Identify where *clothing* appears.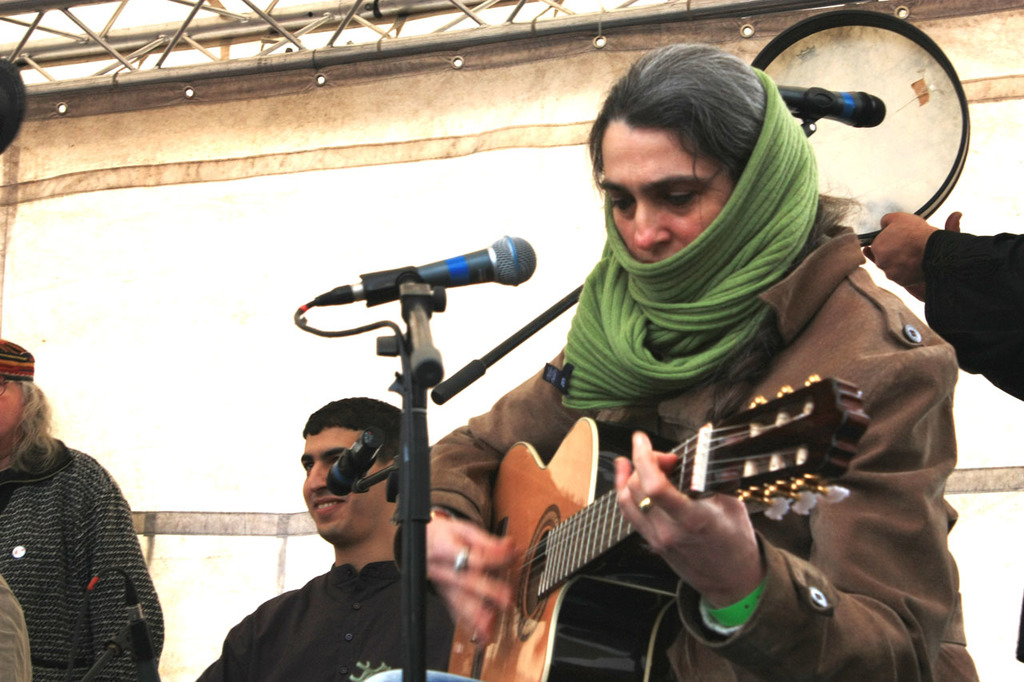
Appears at pyautogui.locateOnScreen(394, 179, 982, 681).
